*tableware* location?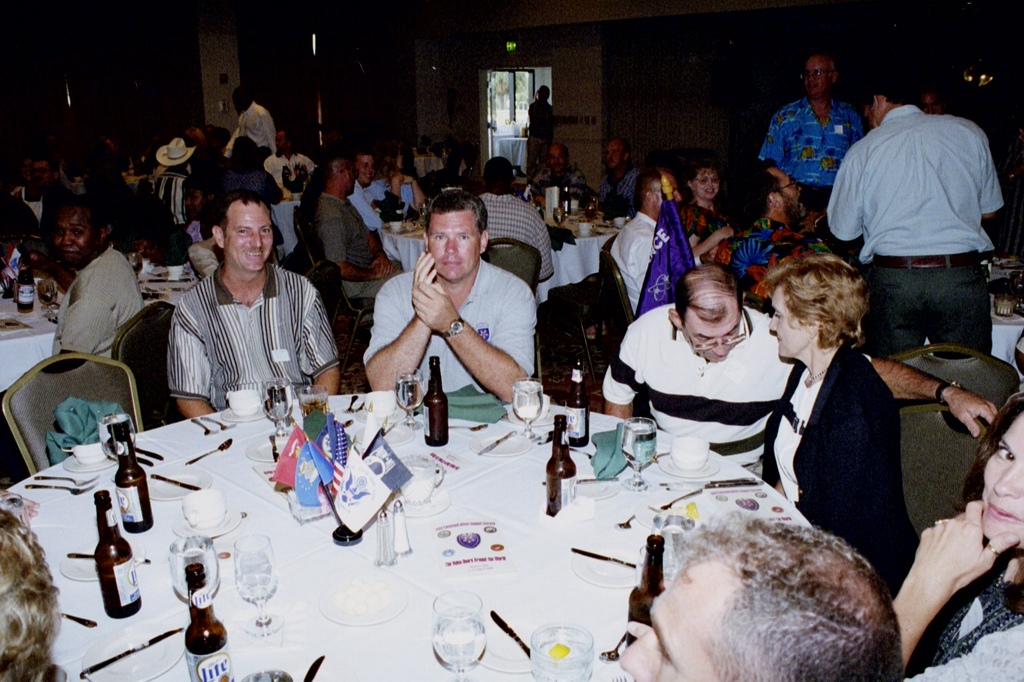
pyautogui.locateOnScreen(503, 414, 551, 432)
